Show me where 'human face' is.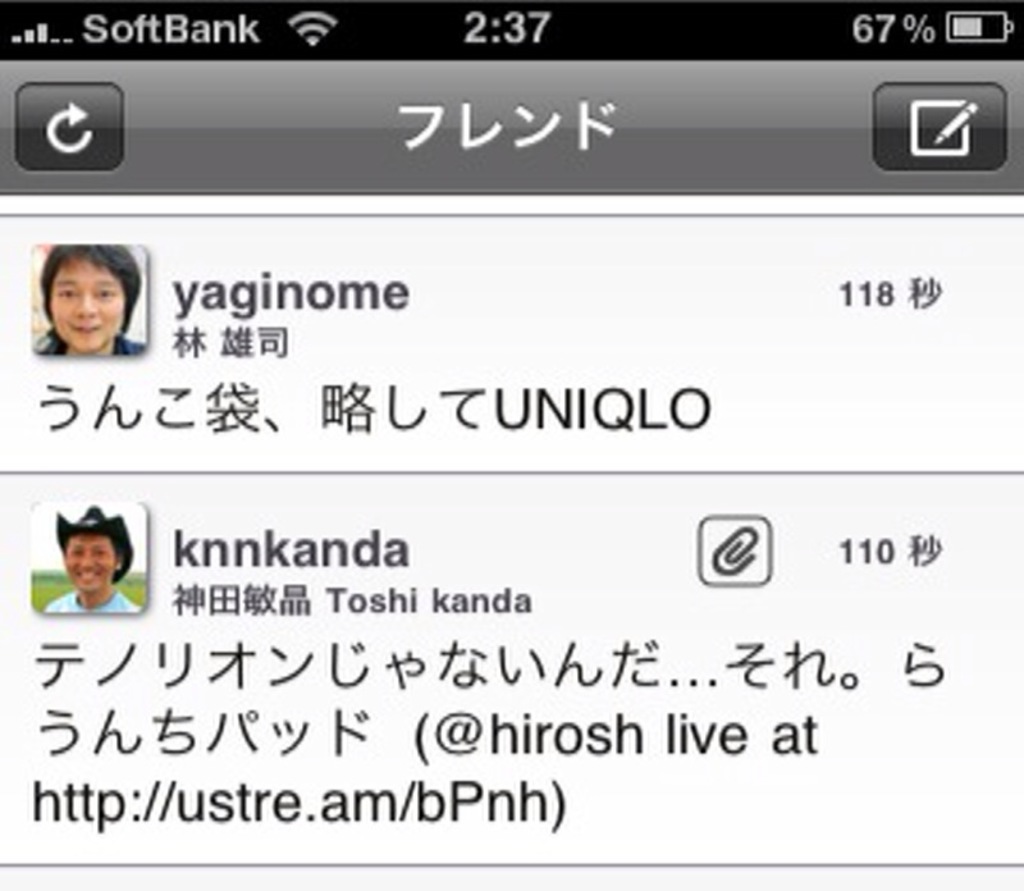
'human face' is at 67, 539, 119, 595.
